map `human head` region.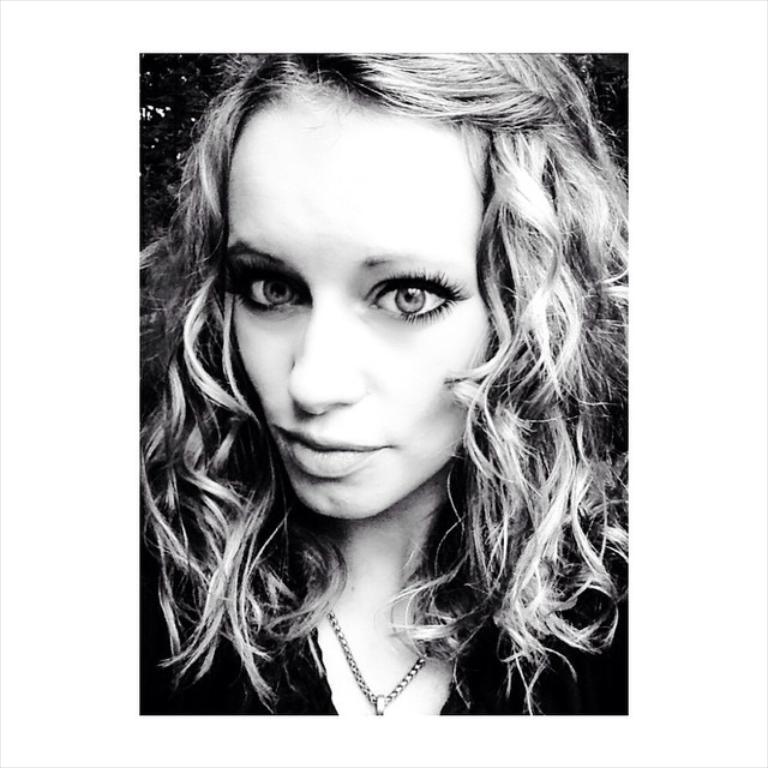
Mapped to (185, 55, 568, 529).
